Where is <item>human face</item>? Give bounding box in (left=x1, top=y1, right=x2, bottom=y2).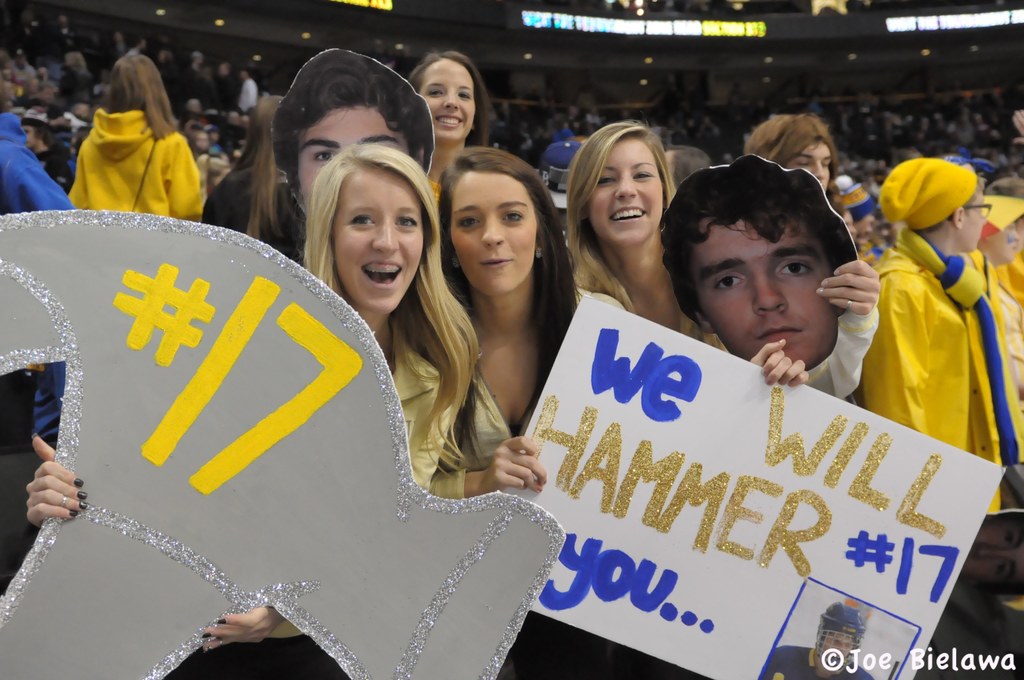
(left=963, top=194, right=988, bottom=252).
